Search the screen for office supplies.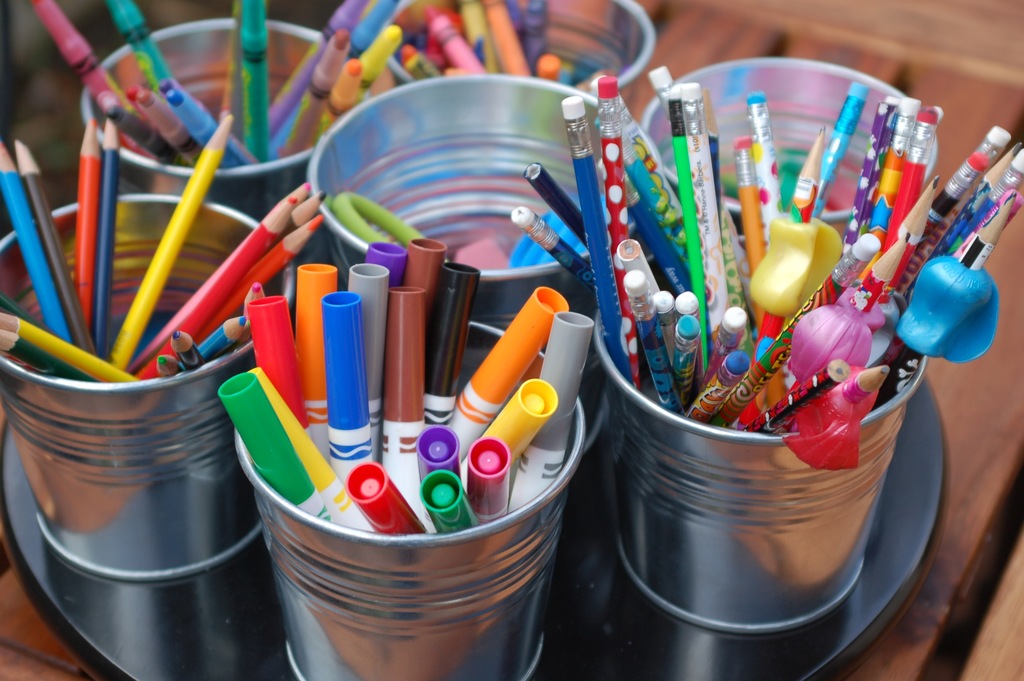
Found at box(714, 236, 879, 416).
